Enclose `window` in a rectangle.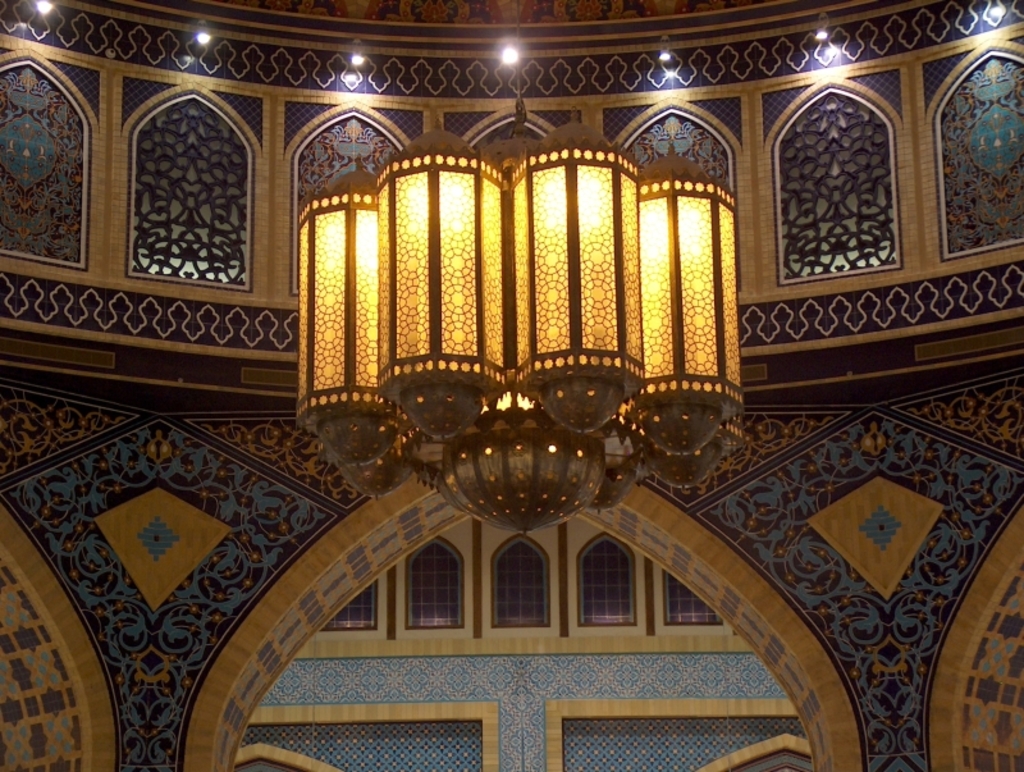
(left=288, top=97, right=399, bottom=297).
